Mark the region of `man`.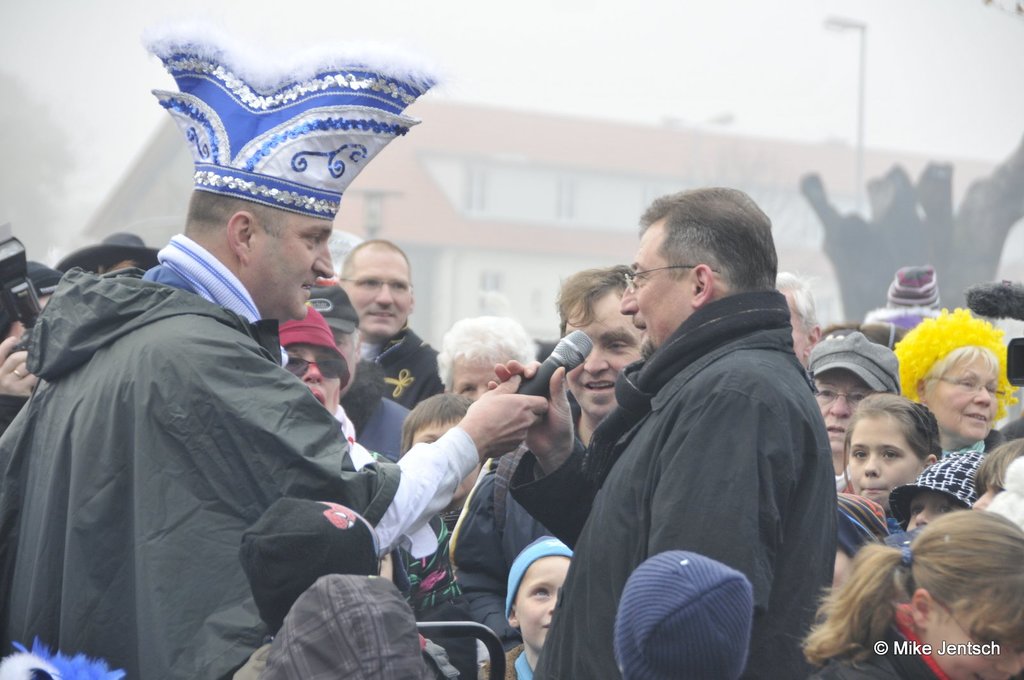
Region: 305,280,412,463.
